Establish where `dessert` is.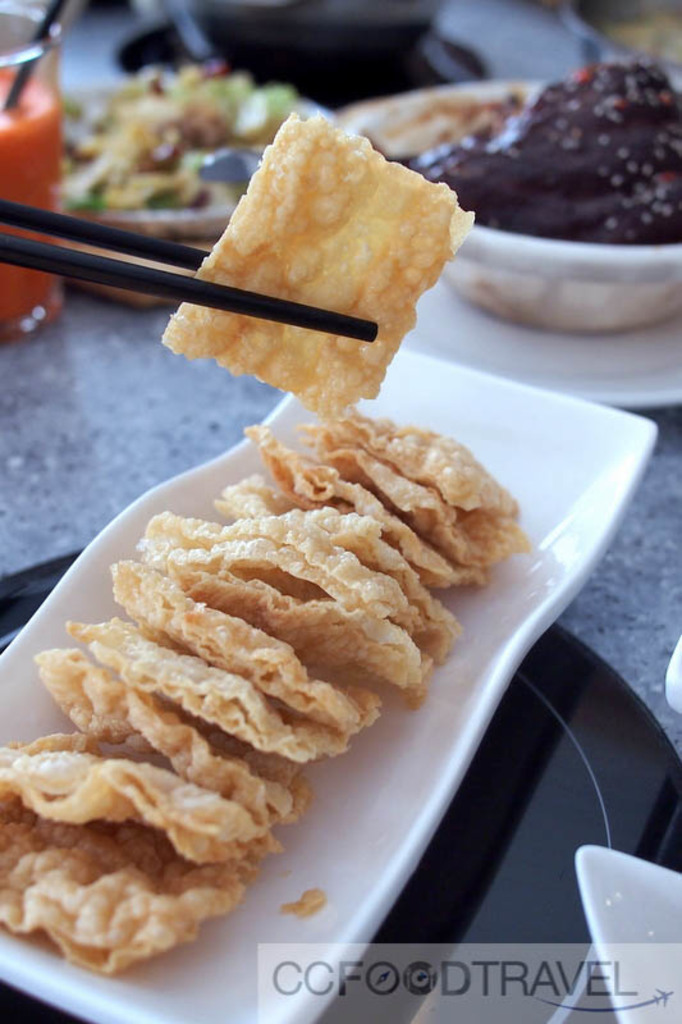
Established at [left=49, top=421, right=491, bottom=911].
